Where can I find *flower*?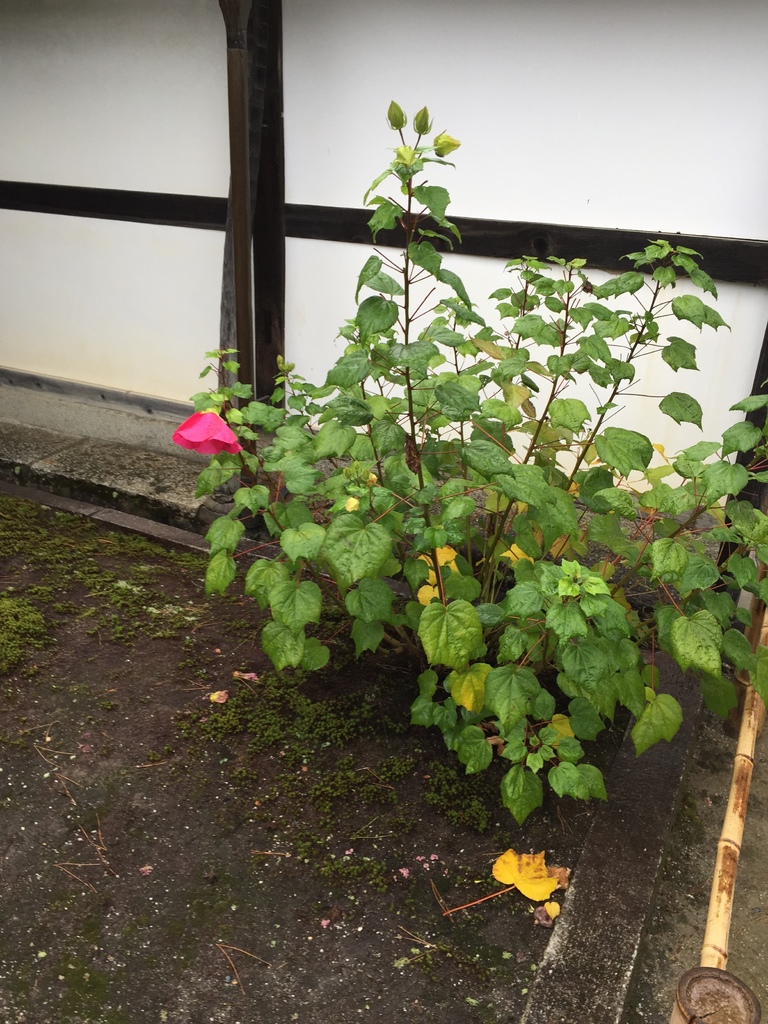
You can find it at bbox=(169, 399, 274, 460).
